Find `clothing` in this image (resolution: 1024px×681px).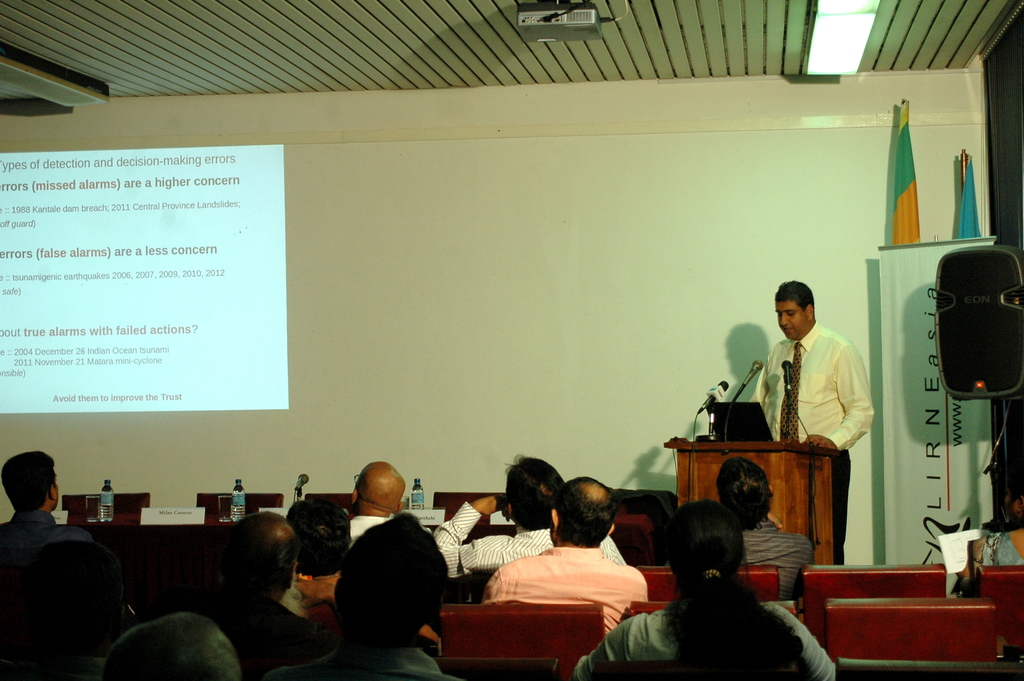
(3,509,92,554).
